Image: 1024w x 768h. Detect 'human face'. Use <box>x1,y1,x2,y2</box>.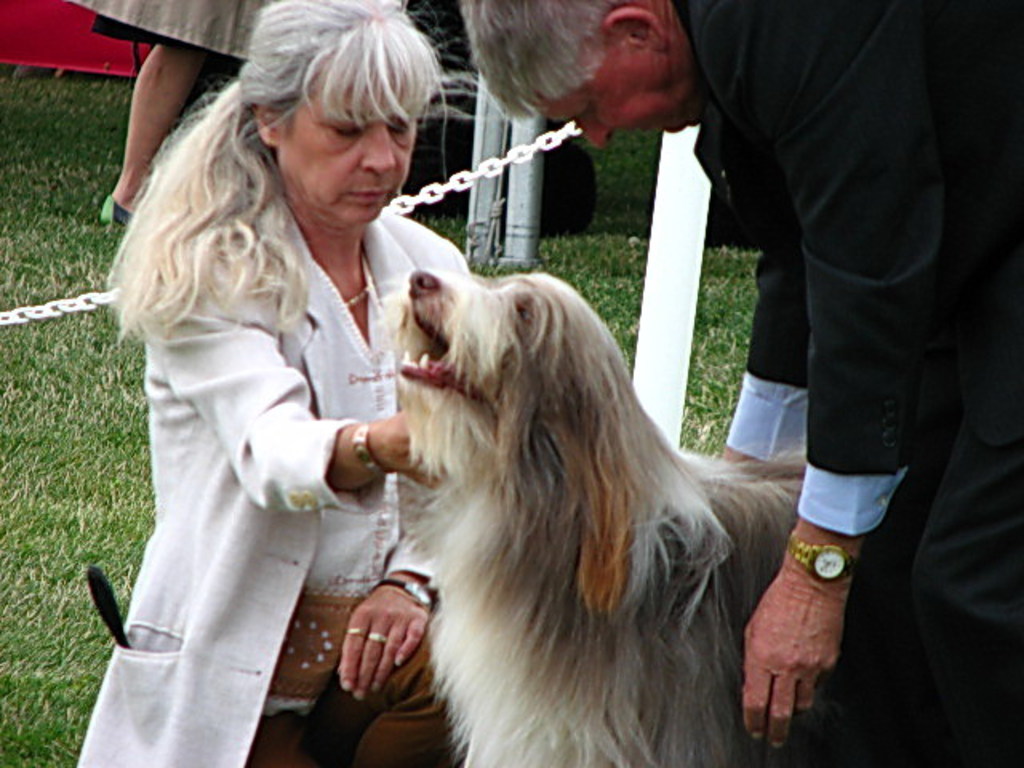
<box>560,43,694,157</box>.
